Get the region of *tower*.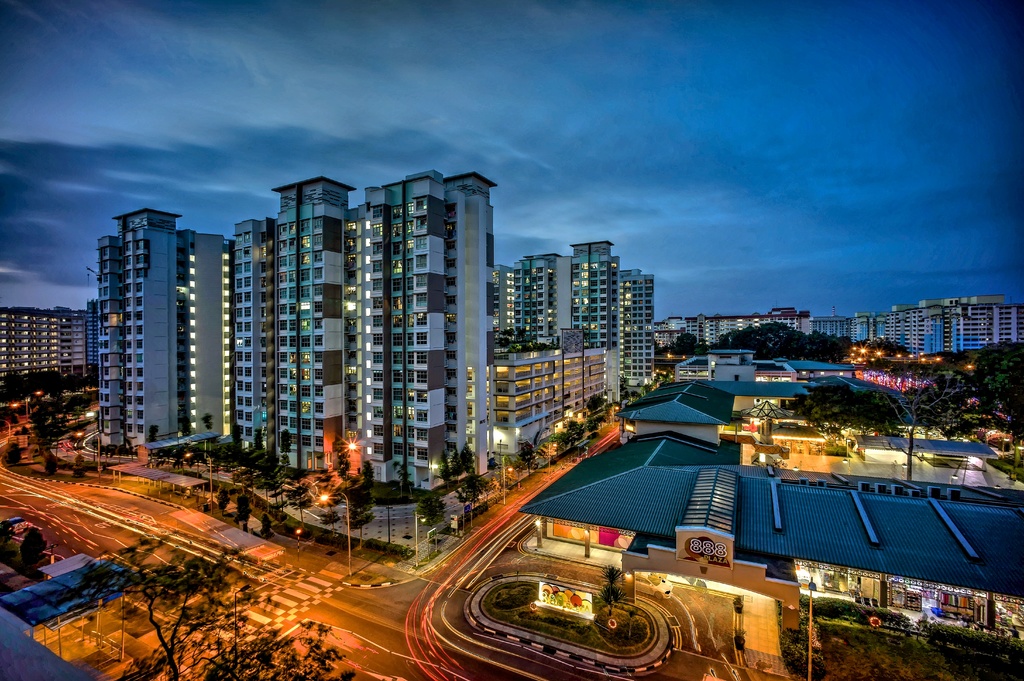
crop(424, 168, 492, 484).
